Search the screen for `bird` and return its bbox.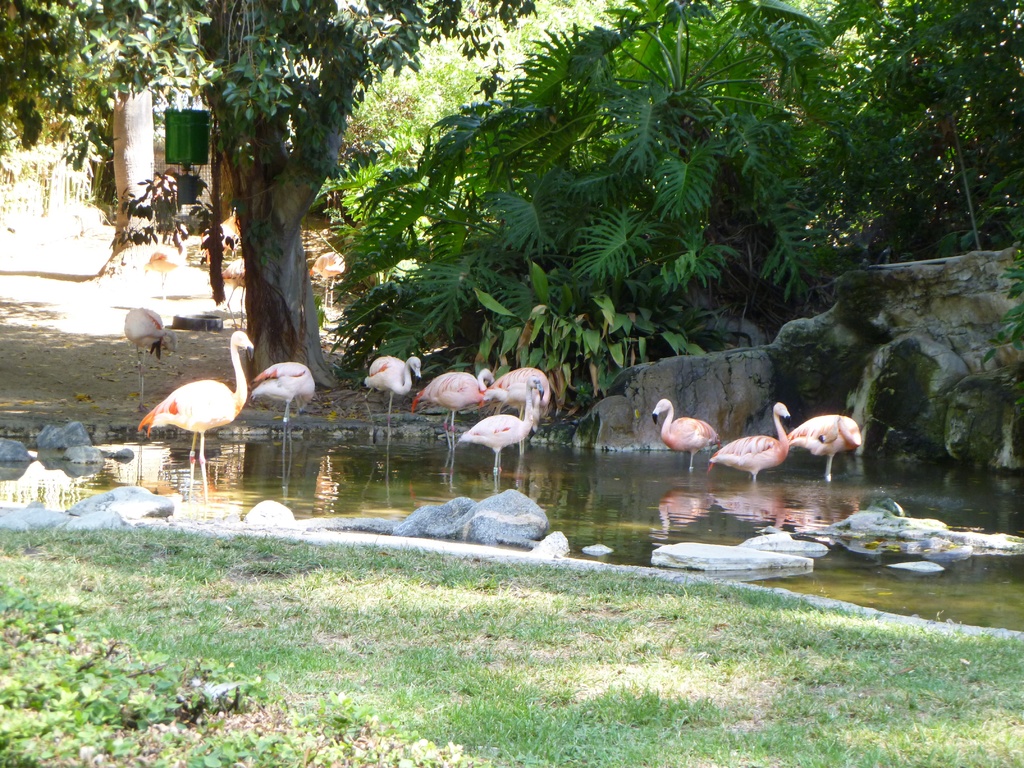
Found: [362,357,419,415].
